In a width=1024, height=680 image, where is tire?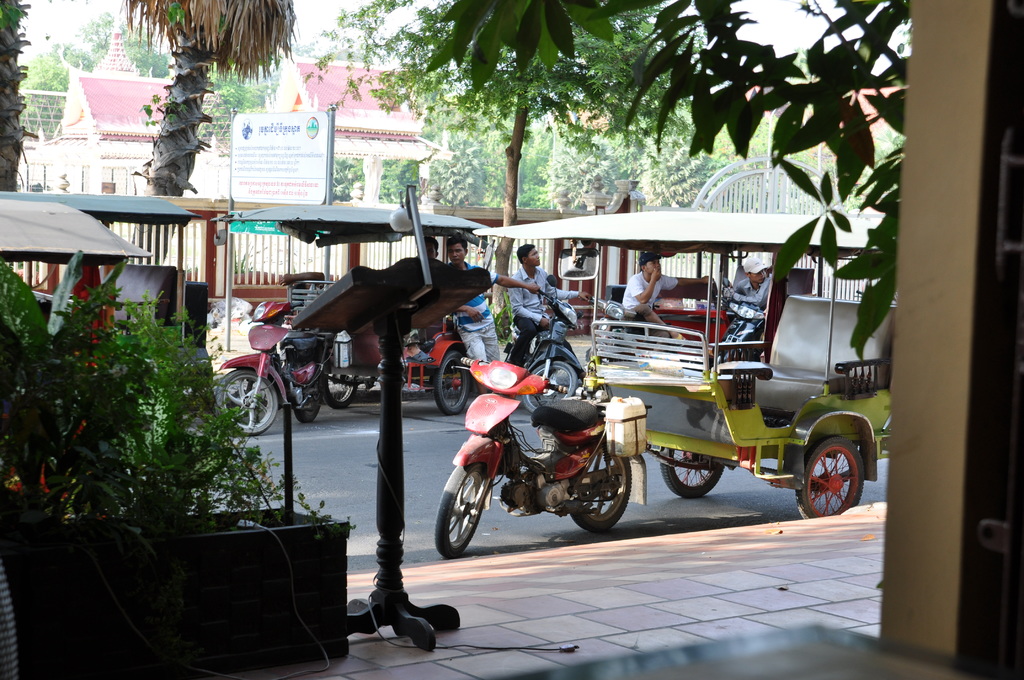
433:351:470:414.
